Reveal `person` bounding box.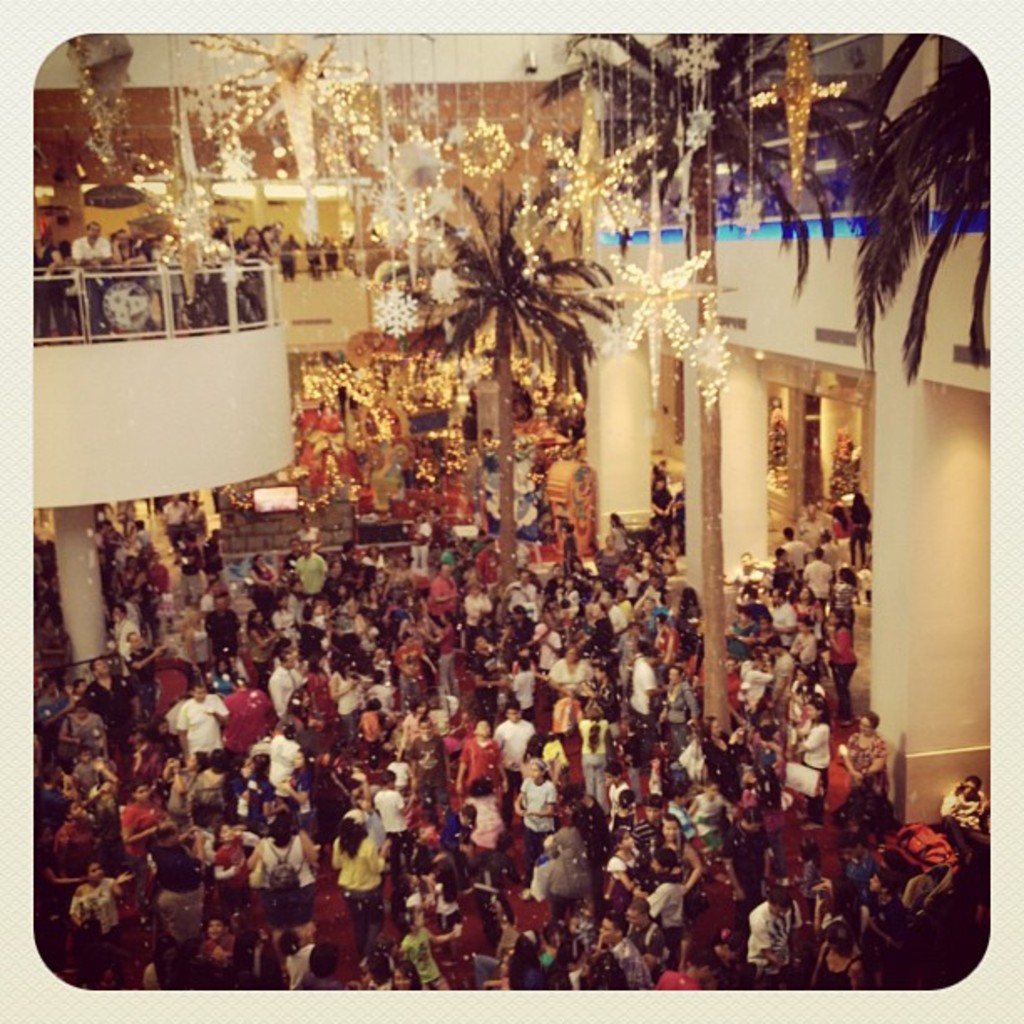
Revealed: left=179, top=535, right=197, bottom=609.
